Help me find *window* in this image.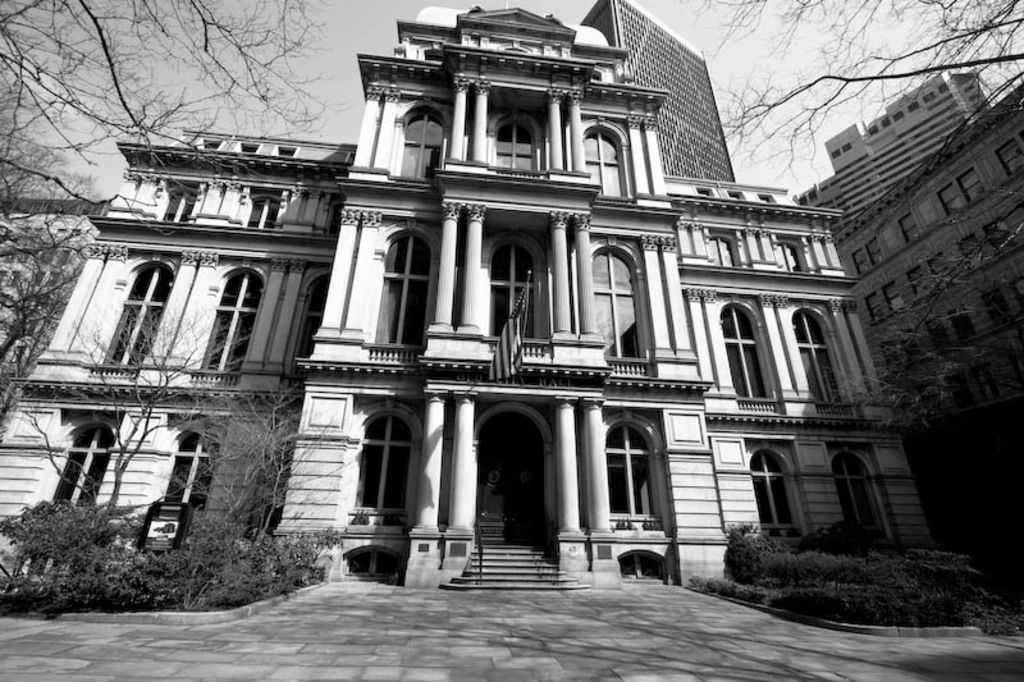
Found it: rect(46, 417, 116, 514).
